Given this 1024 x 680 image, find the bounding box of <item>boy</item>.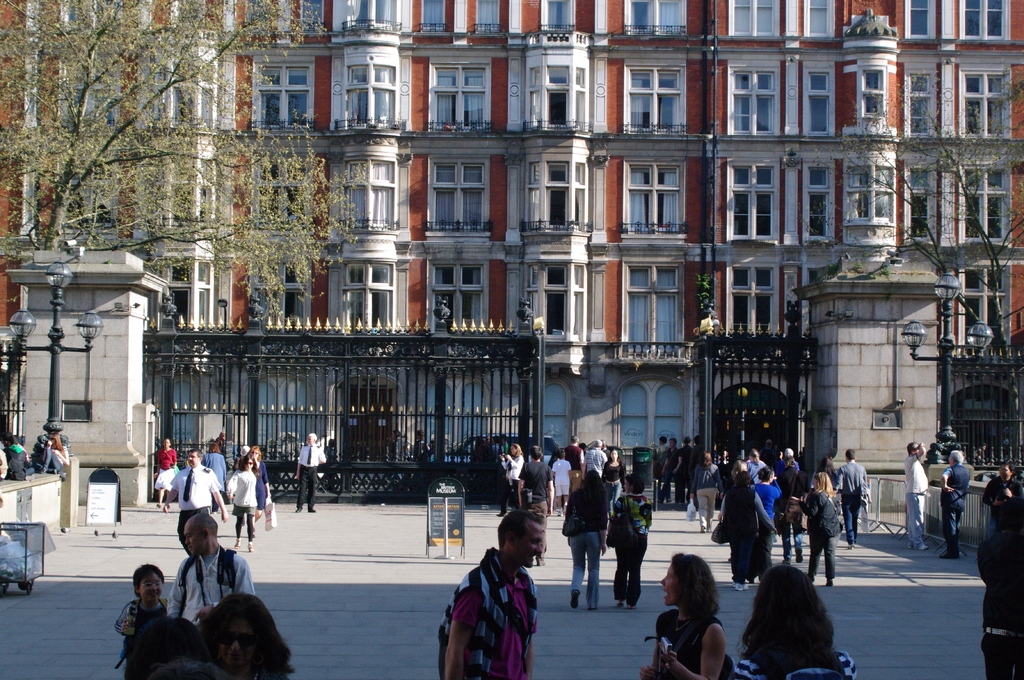
rect(113, 561, 167, 678).
